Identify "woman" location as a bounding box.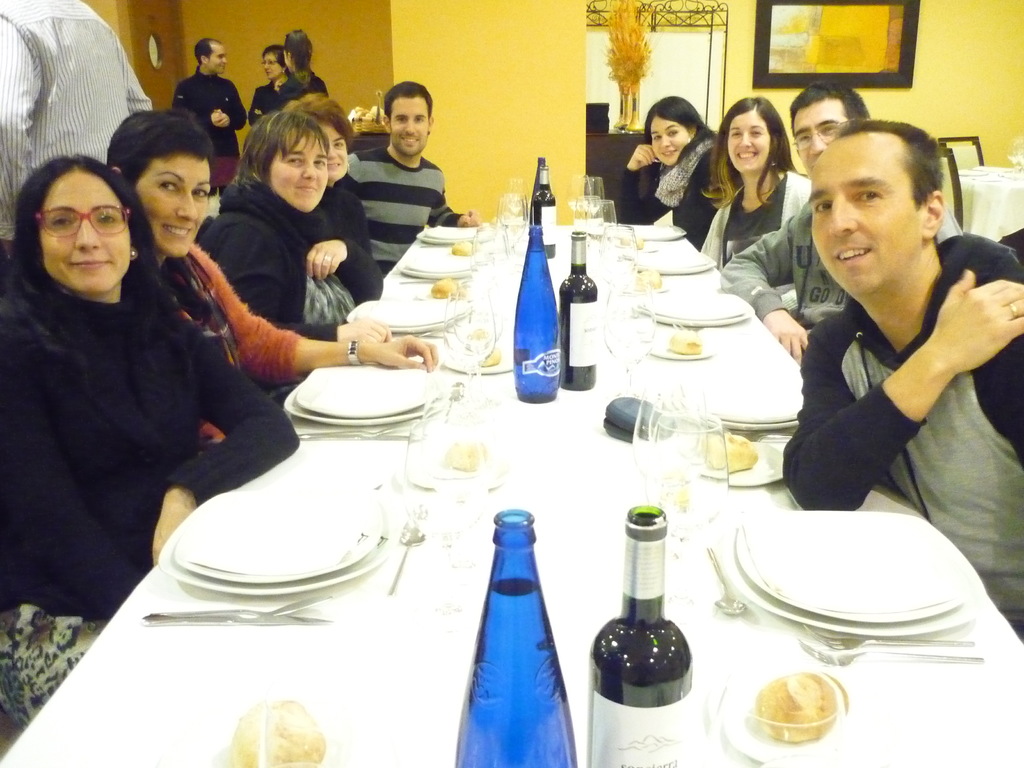
region(614, 94, 718, 246).
